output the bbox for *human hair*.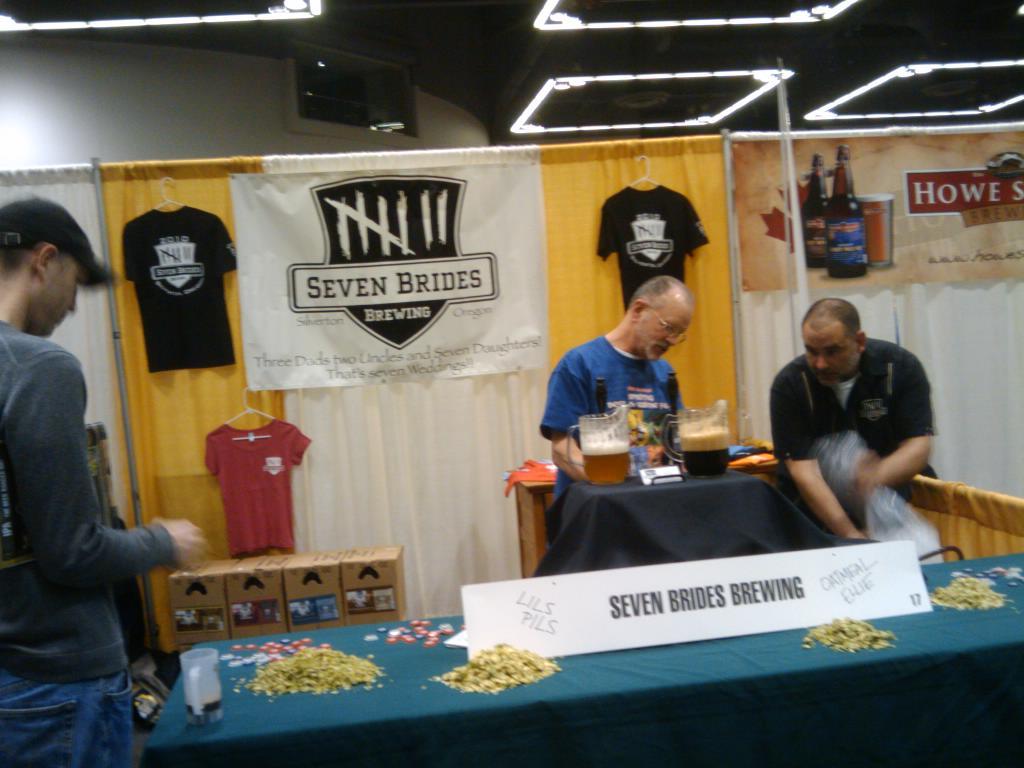
BBox(637, 278, 691, 304).
